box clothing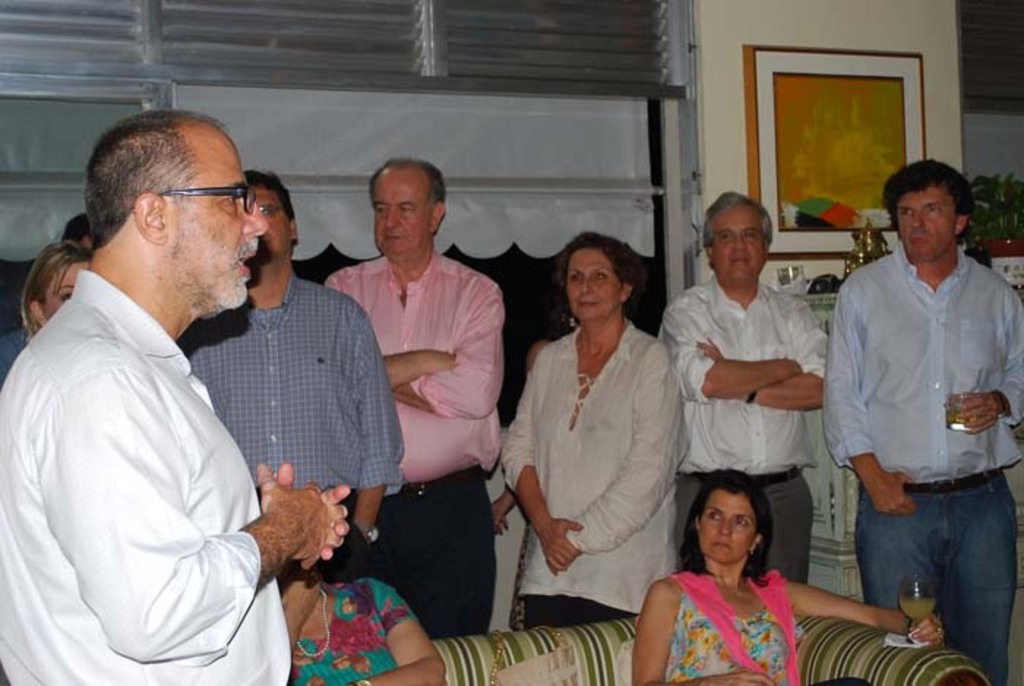
crop(499, 319, 690, 638)
